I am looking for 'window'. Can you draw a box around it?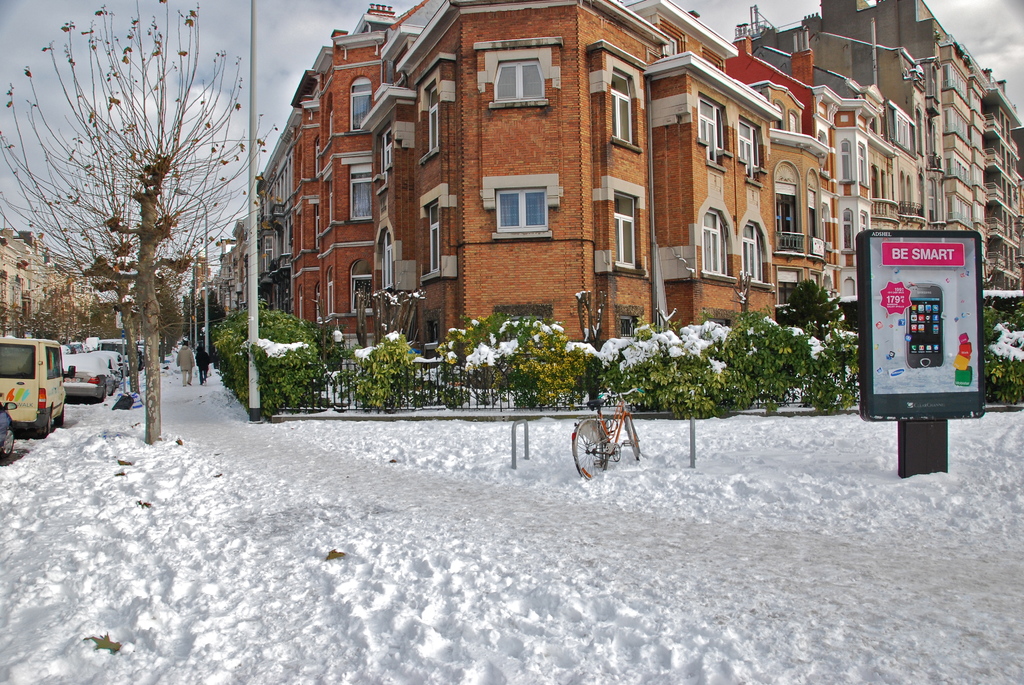
Sure, the bounding box is select_region(425, 200, 438, 272).
